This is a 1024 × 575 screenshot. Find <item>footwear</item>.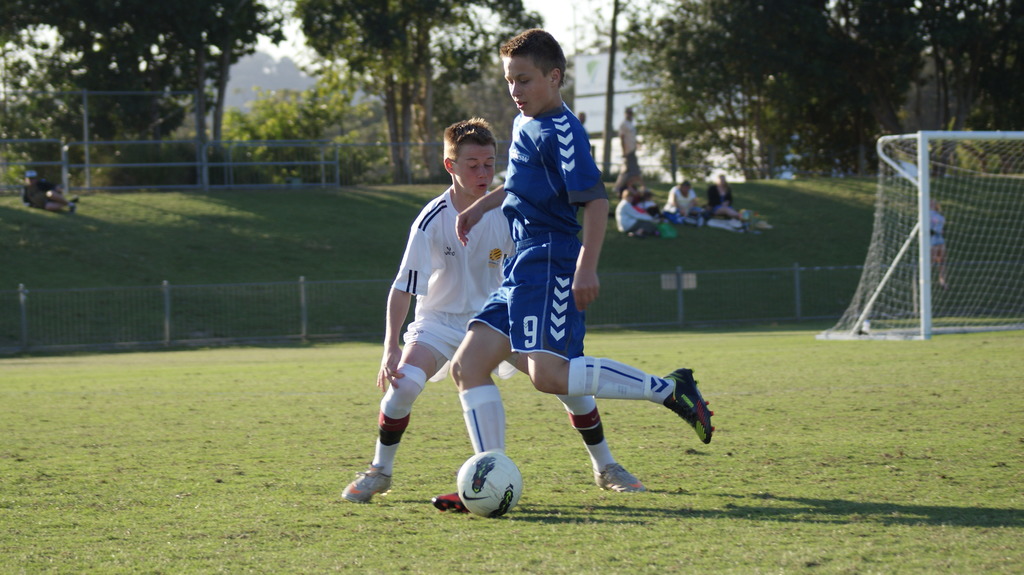
Bounding box: <region>431, 496, 467, 512</region>.
